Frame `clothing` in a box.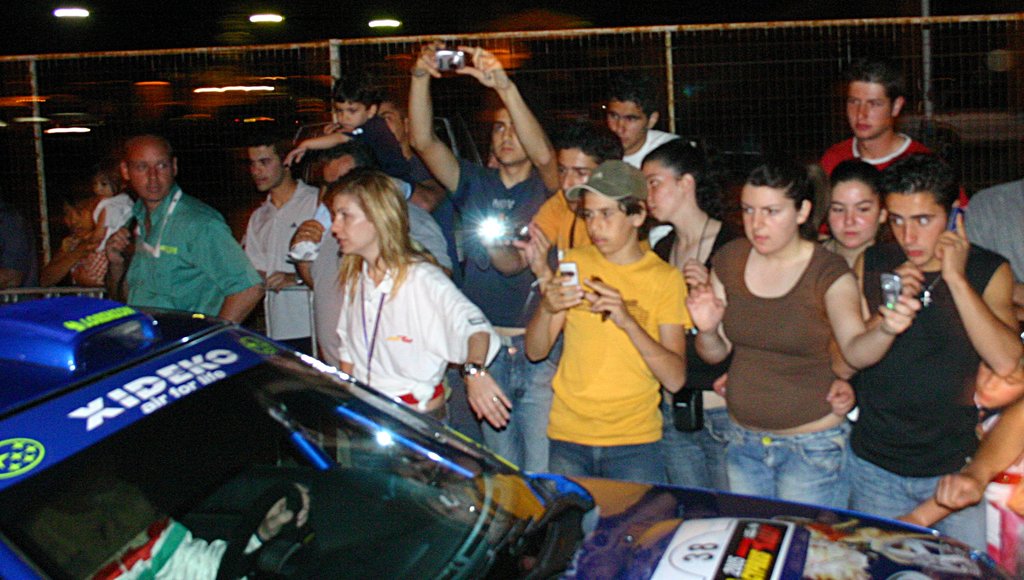
{"x1": 87, "y1": 192, "x2": 130, "y2": 251}.
